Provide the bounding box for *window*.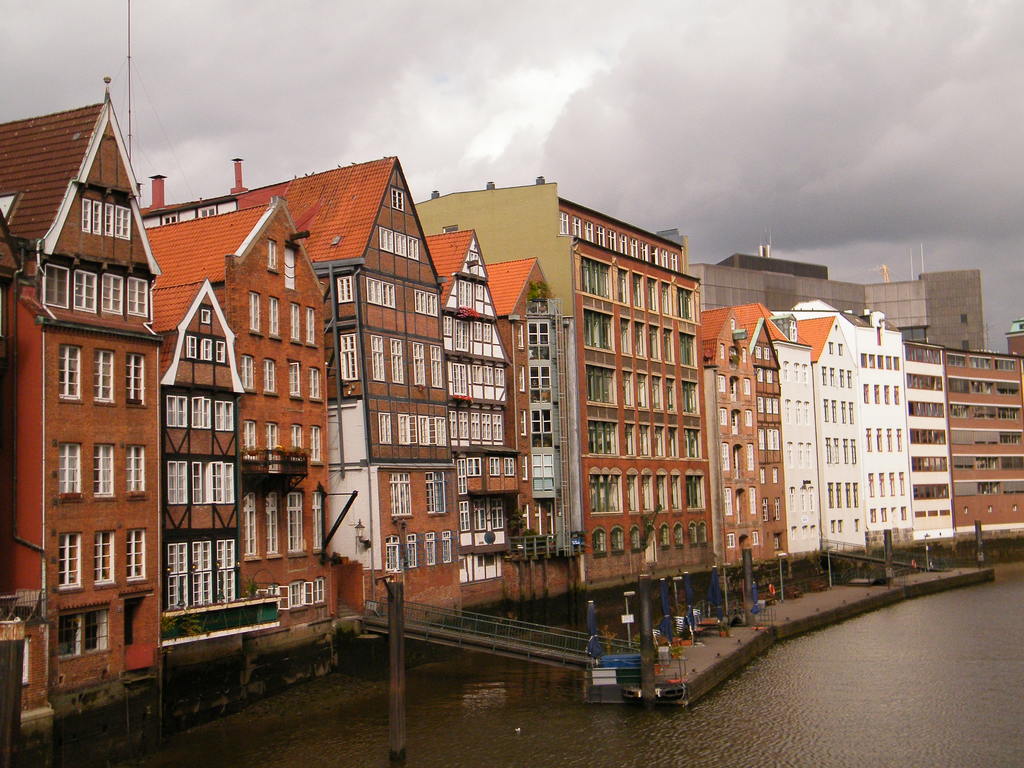
(left=664, top=245, right=682, bottom=268).
